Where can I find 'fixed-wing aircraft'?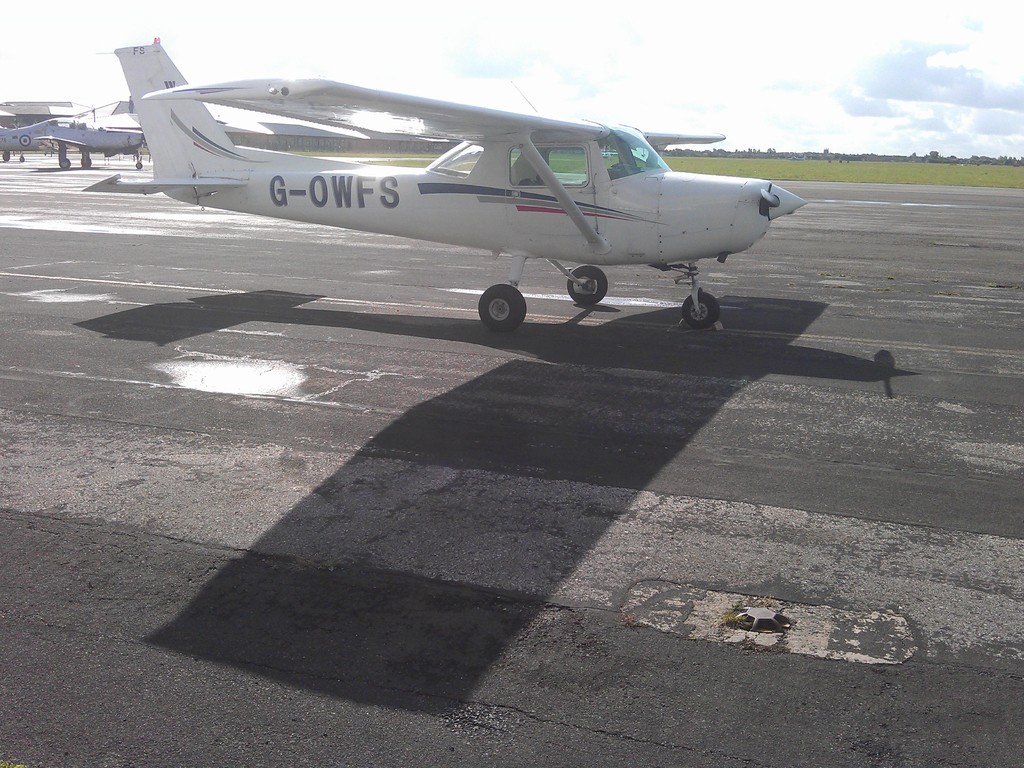
You can find it at <region>0, 111, 146, 164</region>.
